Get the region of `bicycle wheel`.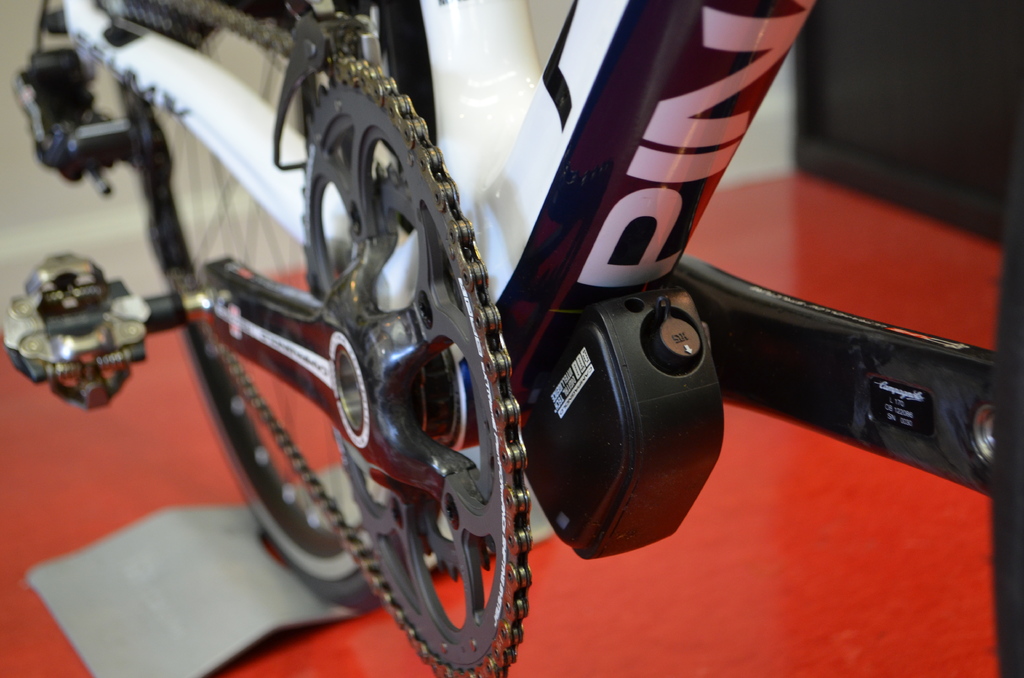
crop(100, 0, 442, 600).
